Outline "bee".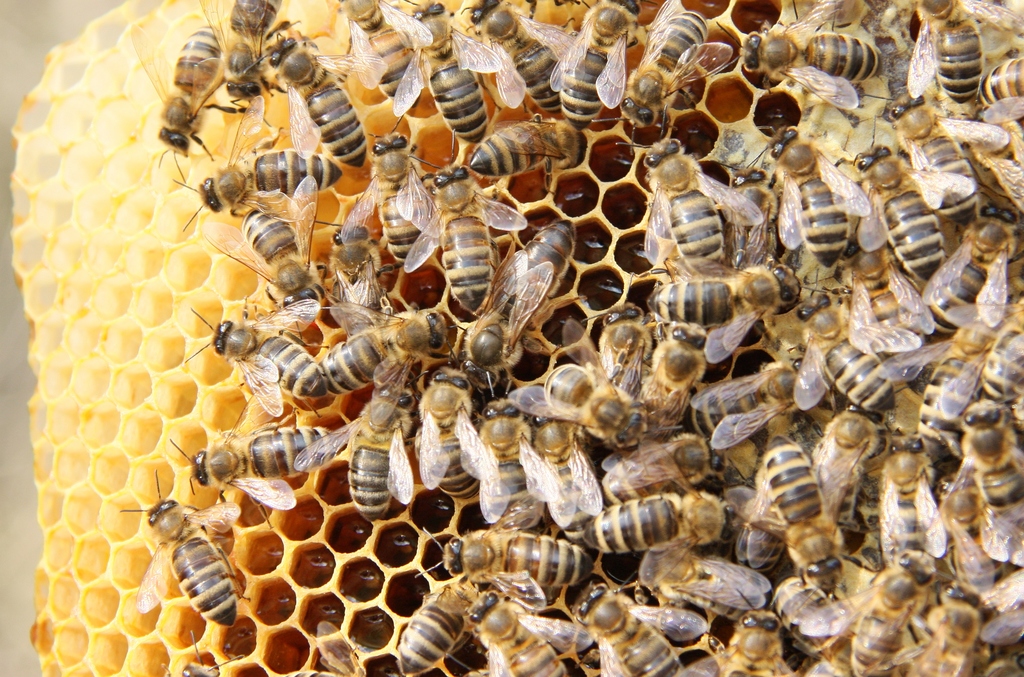
Outline: x1=284, y1=621, x2=372, y2=676.
